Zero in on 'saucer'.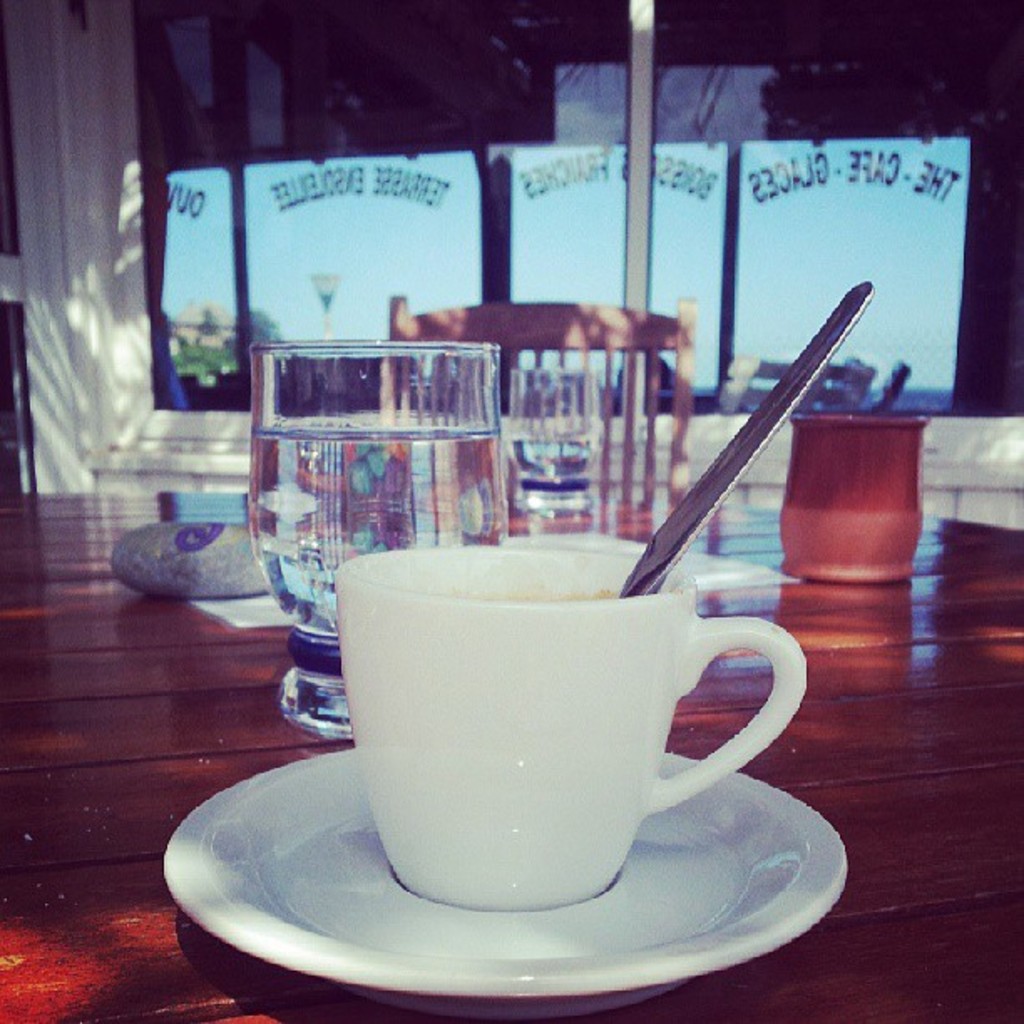
Zeroed in: crop(164, 741, 847, 1022).
